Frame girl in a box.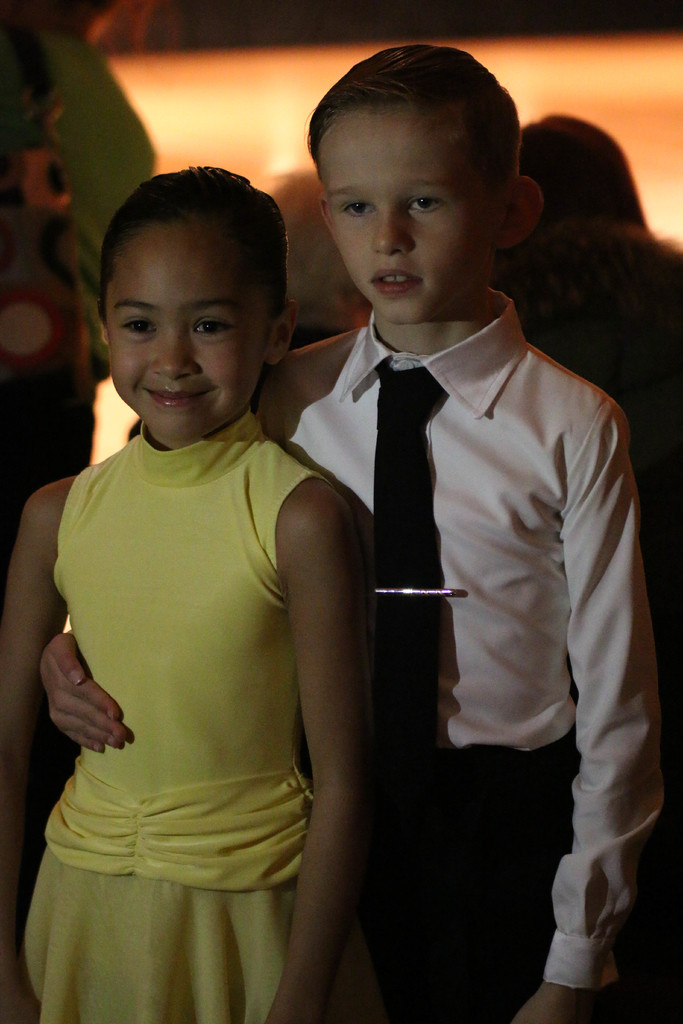
Rect(0, 157, 388, 1023).
